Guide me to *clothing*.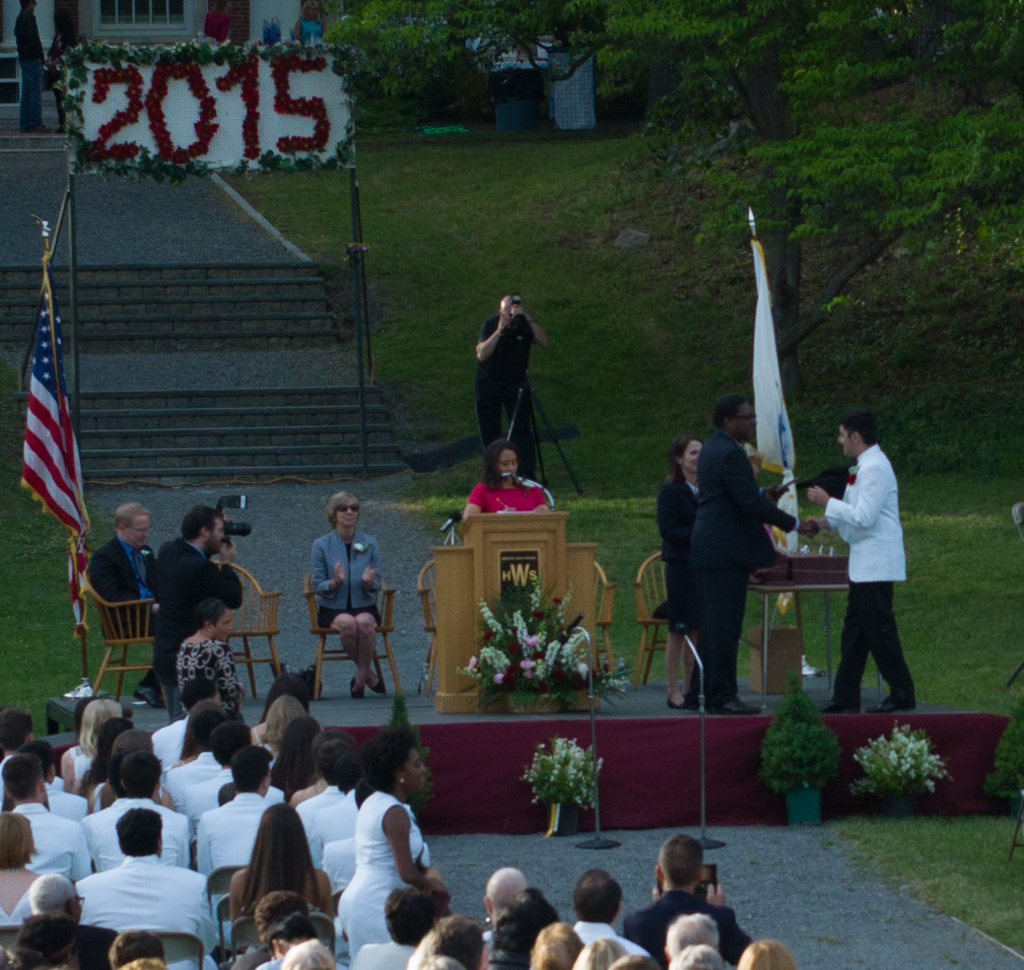
Guidance: <region>329, 802, 415, 969</region>.
